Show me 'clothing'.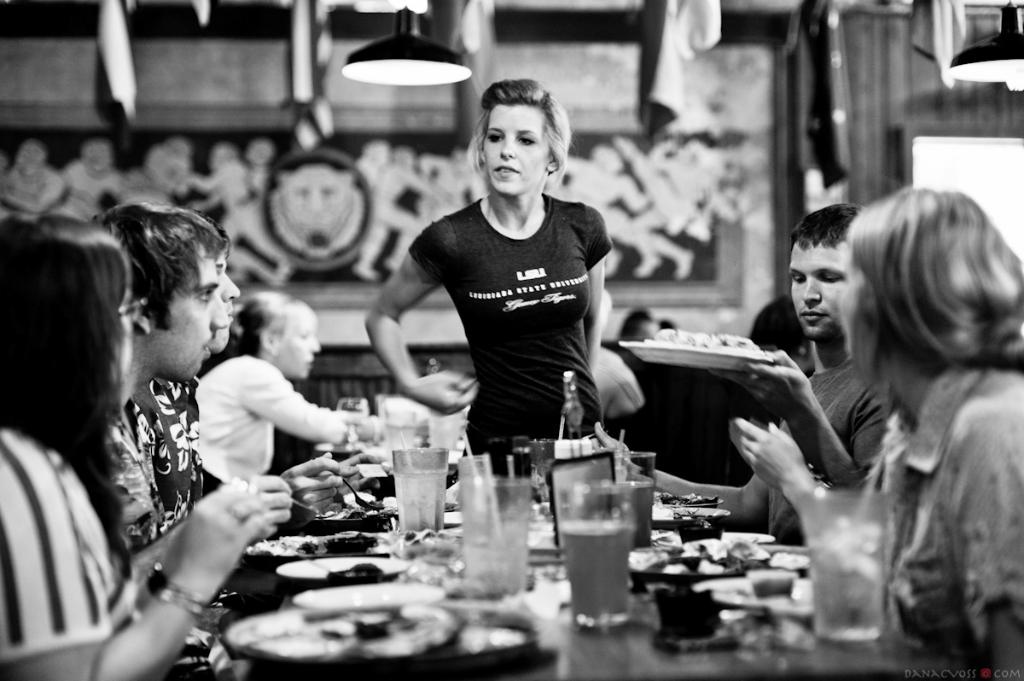
'clothing' is here: {"left": 409, "top": 123, "right": 642, "bottom": 475}.
